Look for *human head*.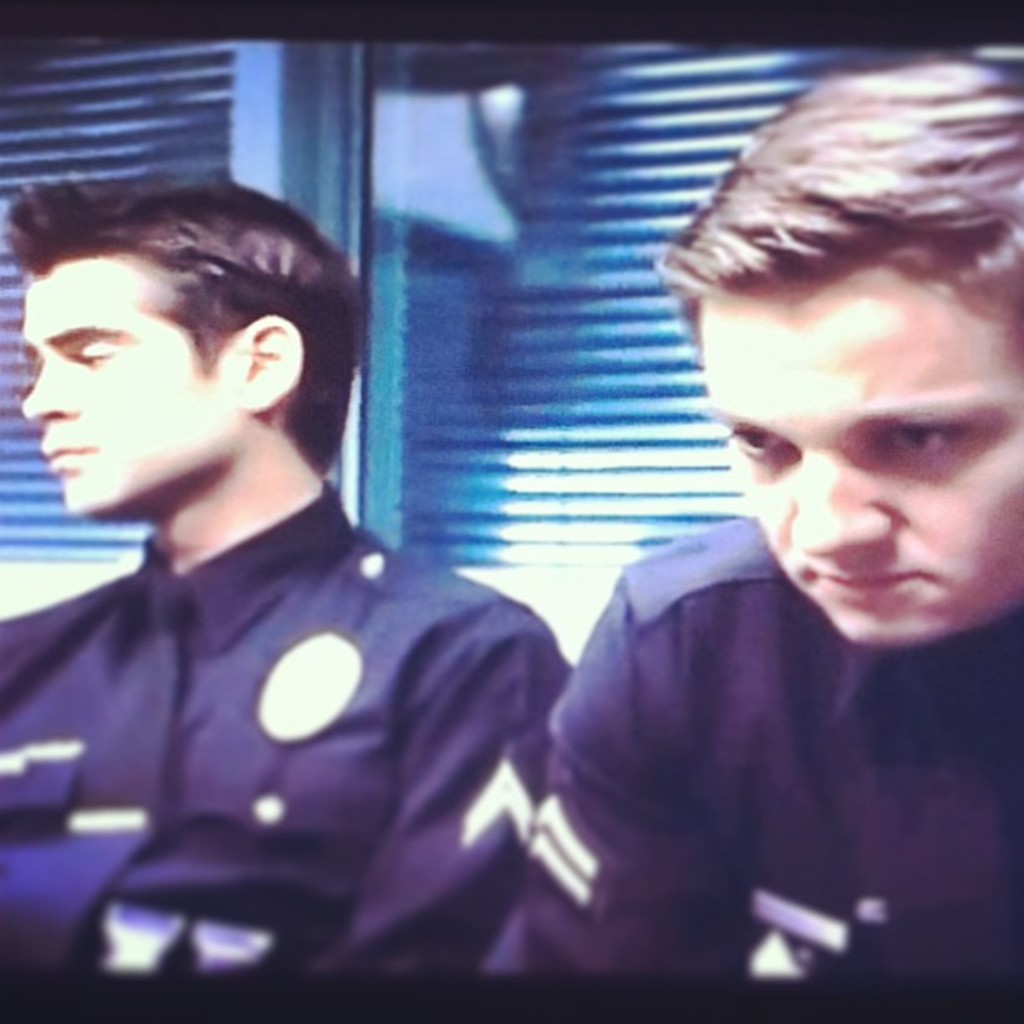
Found: bbox=(648, 55, 1022, 656).
